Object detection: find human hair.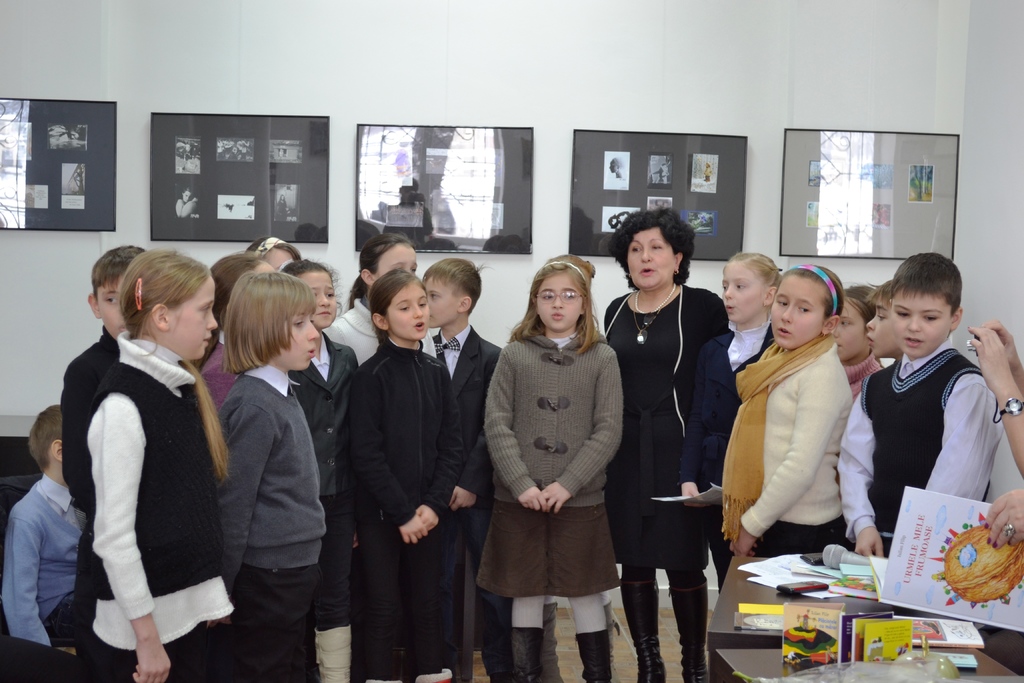
721:249:783:321.
